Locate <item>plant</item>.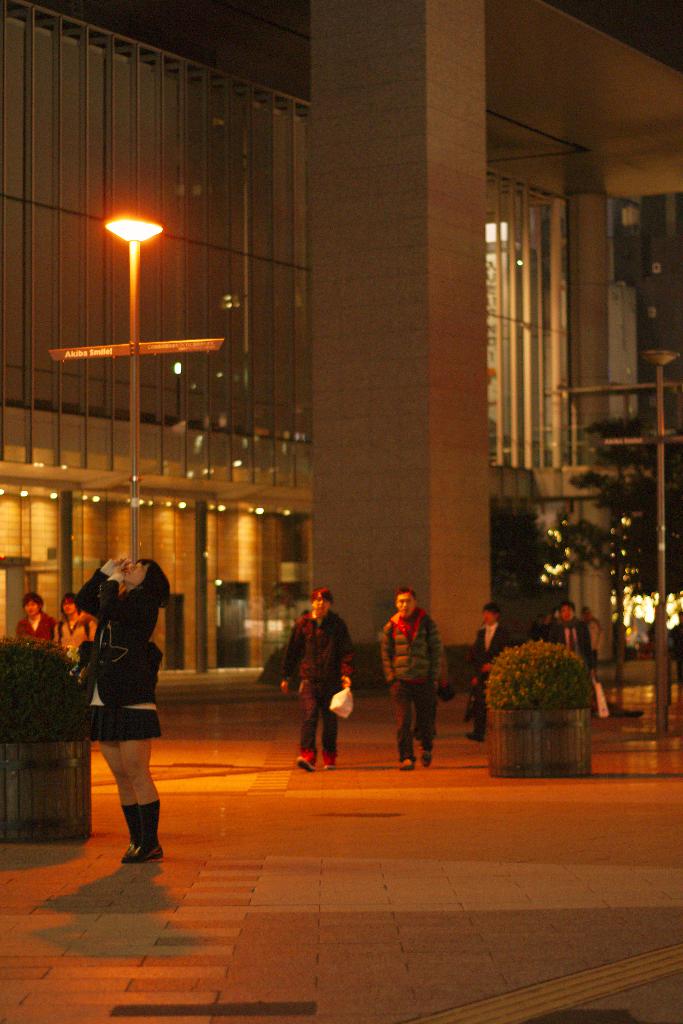
Bounding box: bbox=[0, 632, 99, 717].
